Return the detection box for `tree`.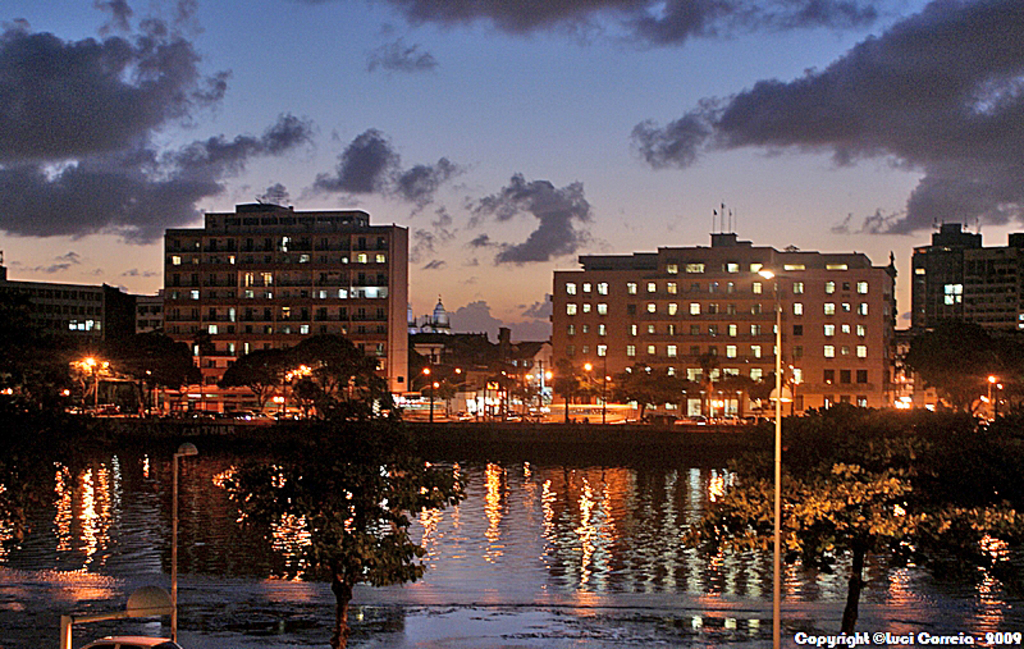
<region>897, 319, 1023, 408</region>.
